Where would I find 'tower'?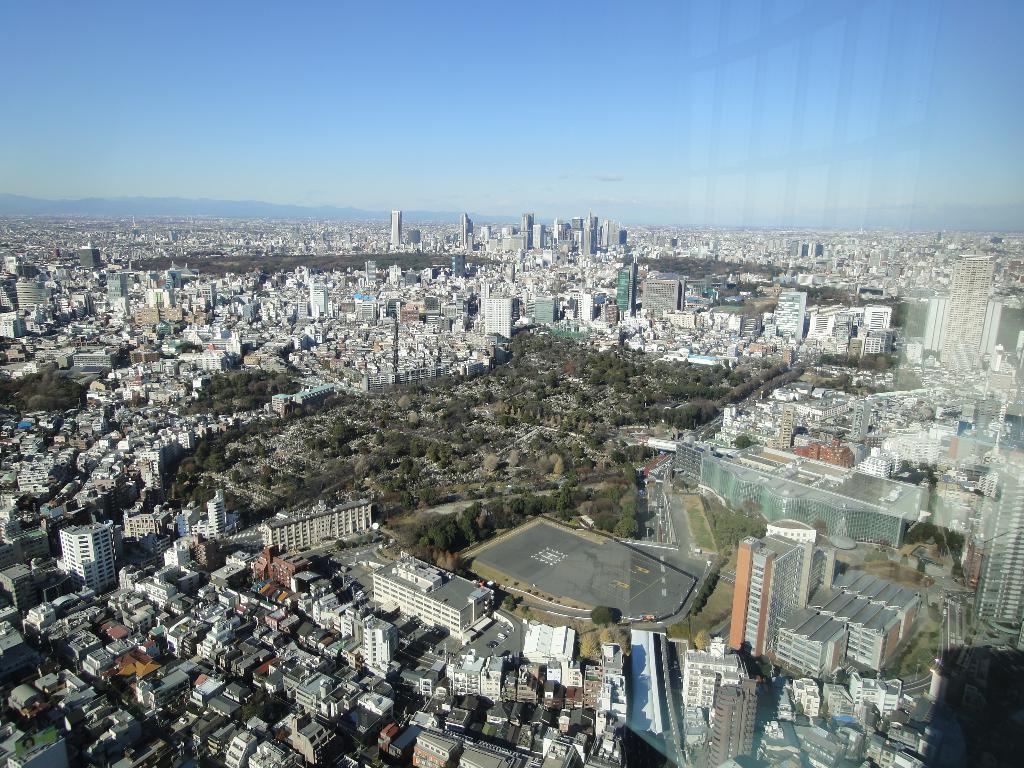
At 506/213/628/266.
